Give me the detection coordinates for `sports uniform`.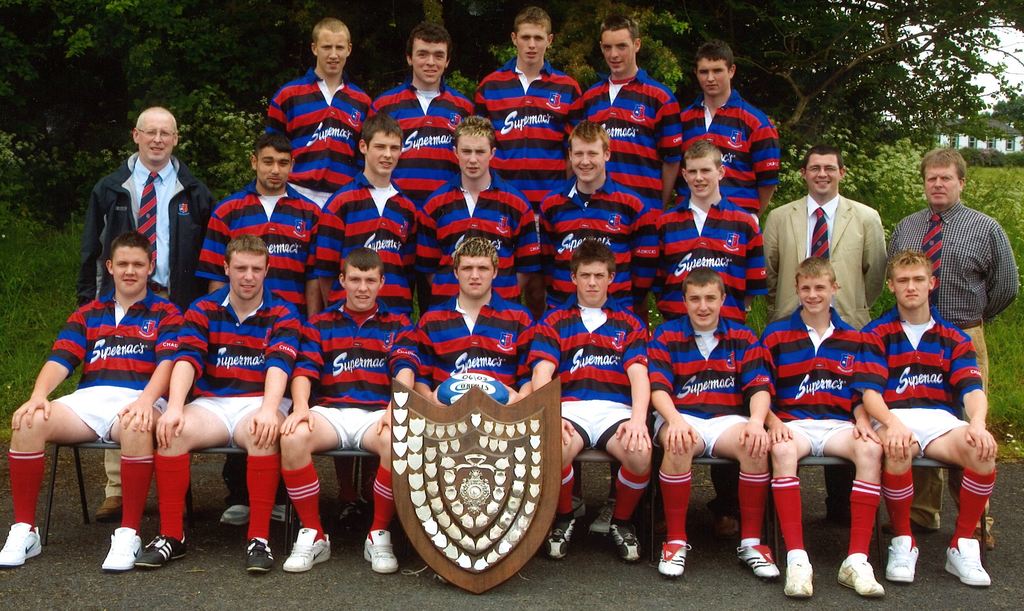
locate(419, 172, 535, 320).
